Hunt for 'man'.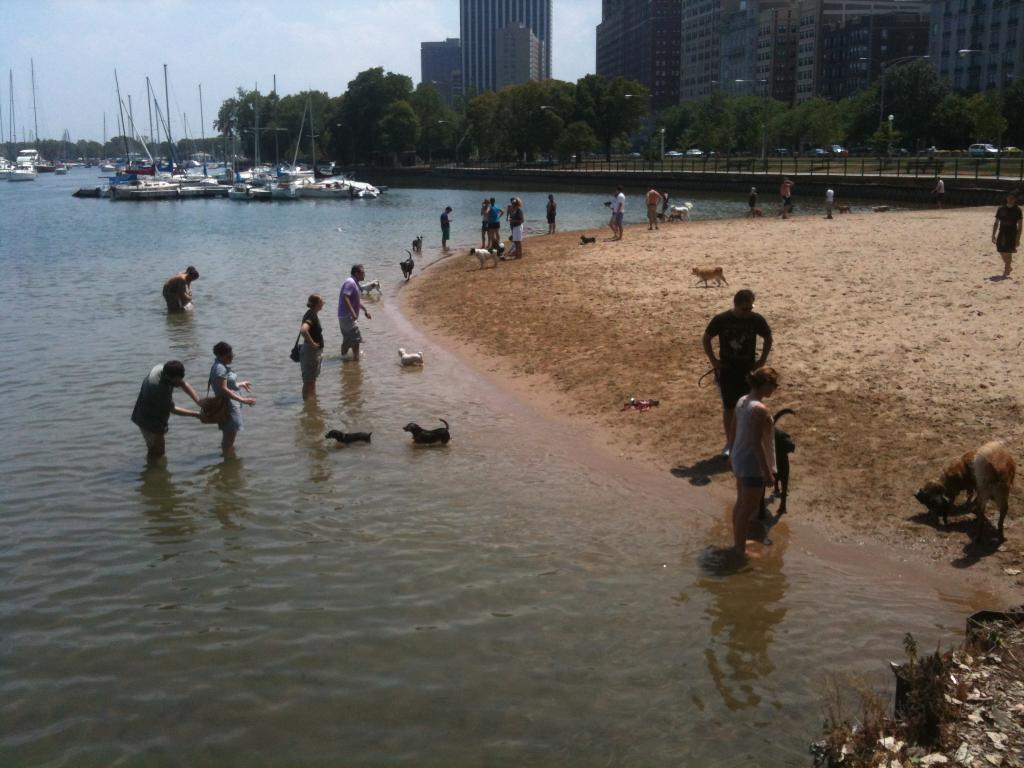
Hunted down at x1=439, y1=200, x2=451, y2=254.
